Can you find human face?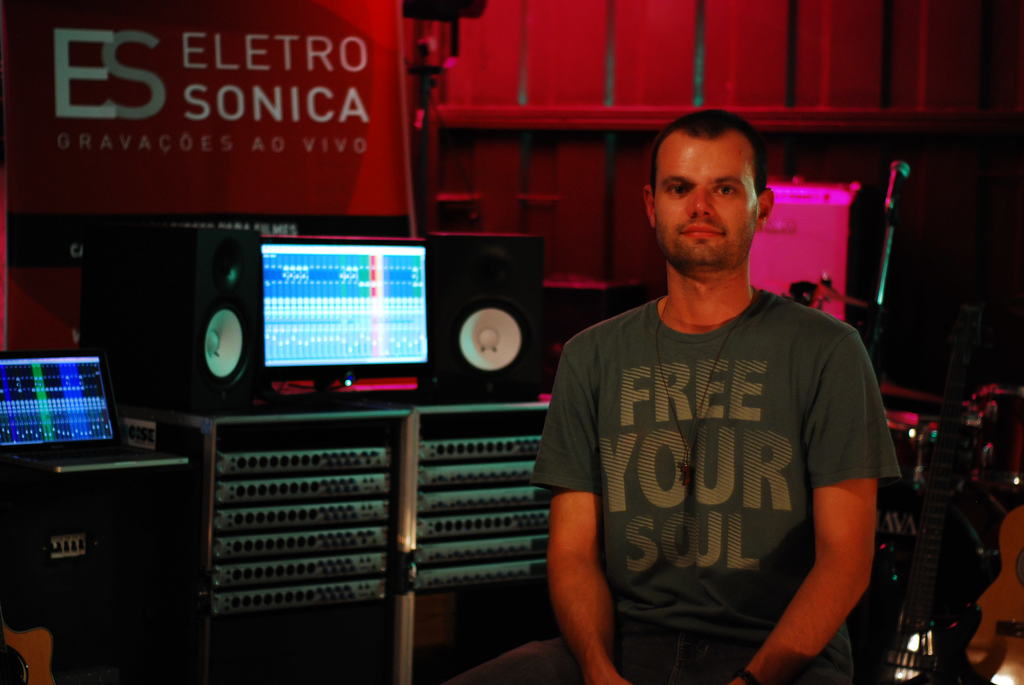
Yes, bounding box: {"x1": 649, "y1": 139, "x2": 755, "y2": 266}.
